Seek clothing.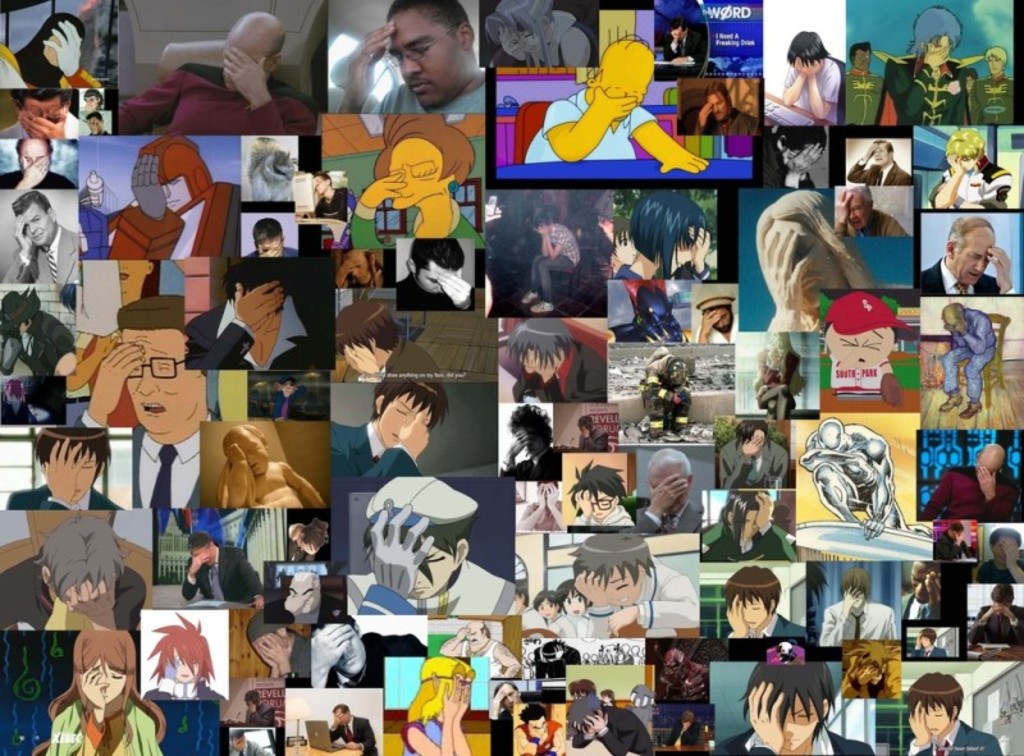
x1=317 y1=184 x2=349 y2=214.
